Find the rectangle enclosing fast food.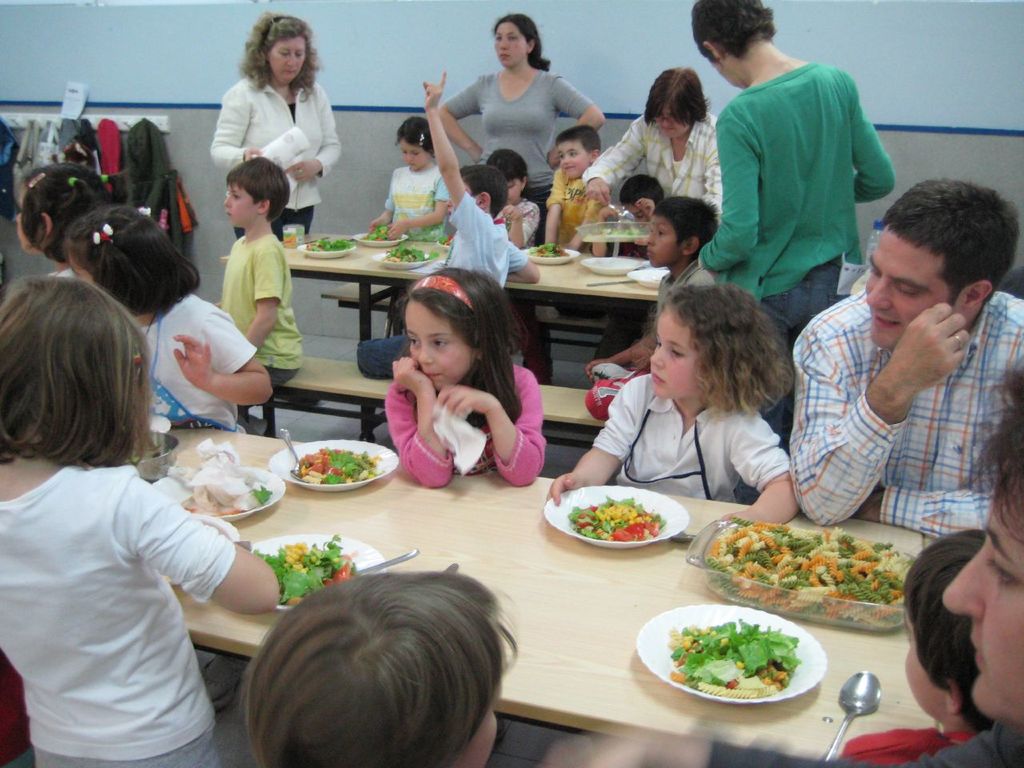
locate(309, 238, 351, 250).
